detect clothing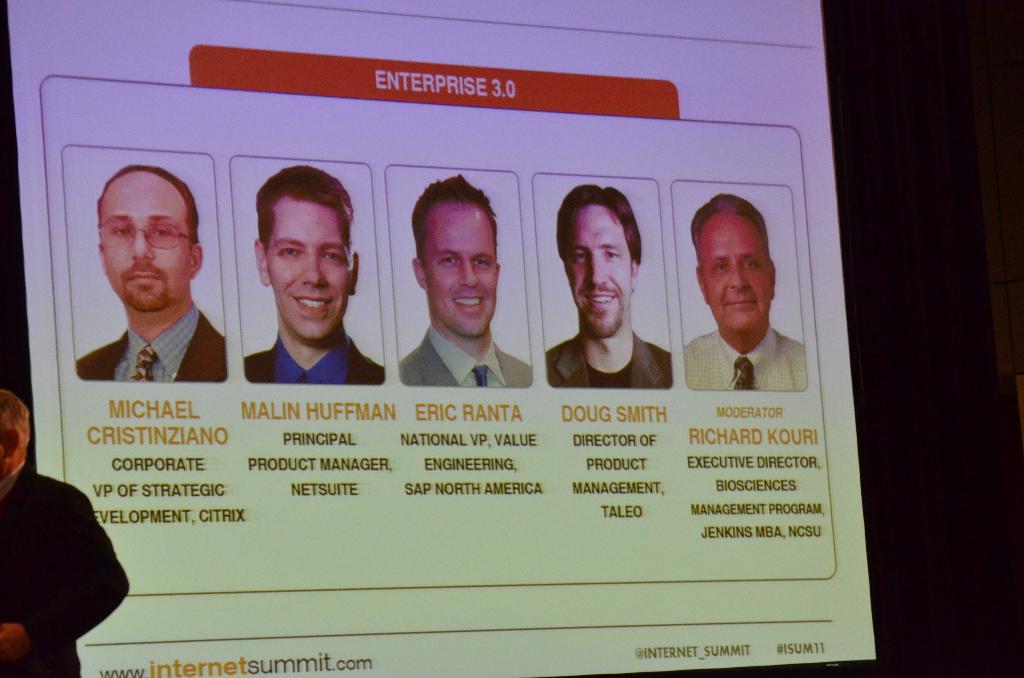
locate(2, 458, 131, 673)
